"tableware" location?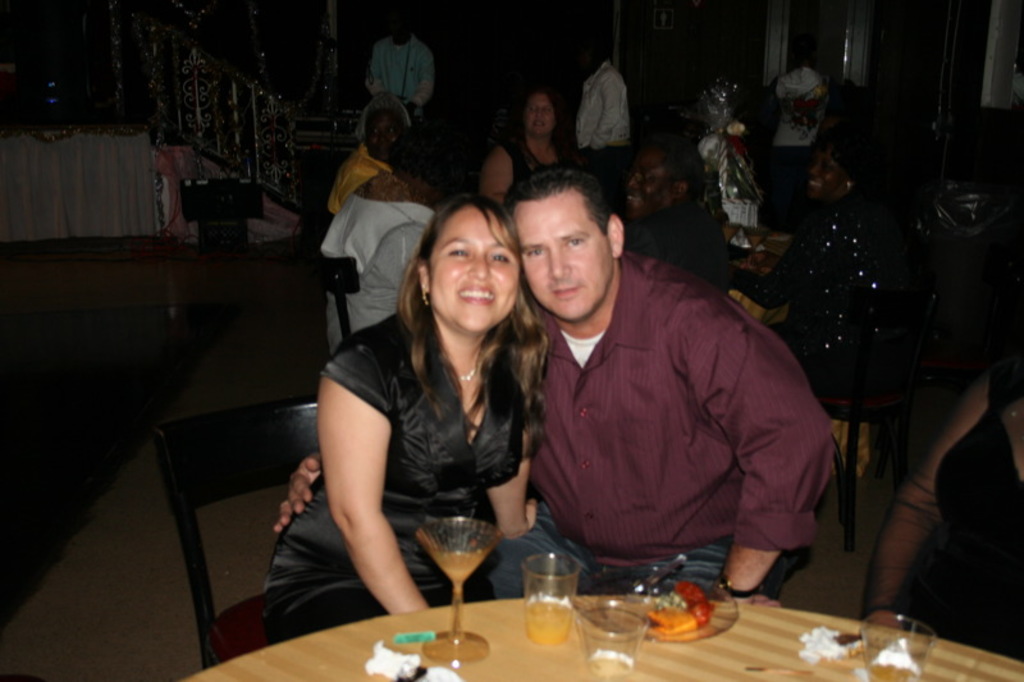
crop(859, 612, 937, 681)
